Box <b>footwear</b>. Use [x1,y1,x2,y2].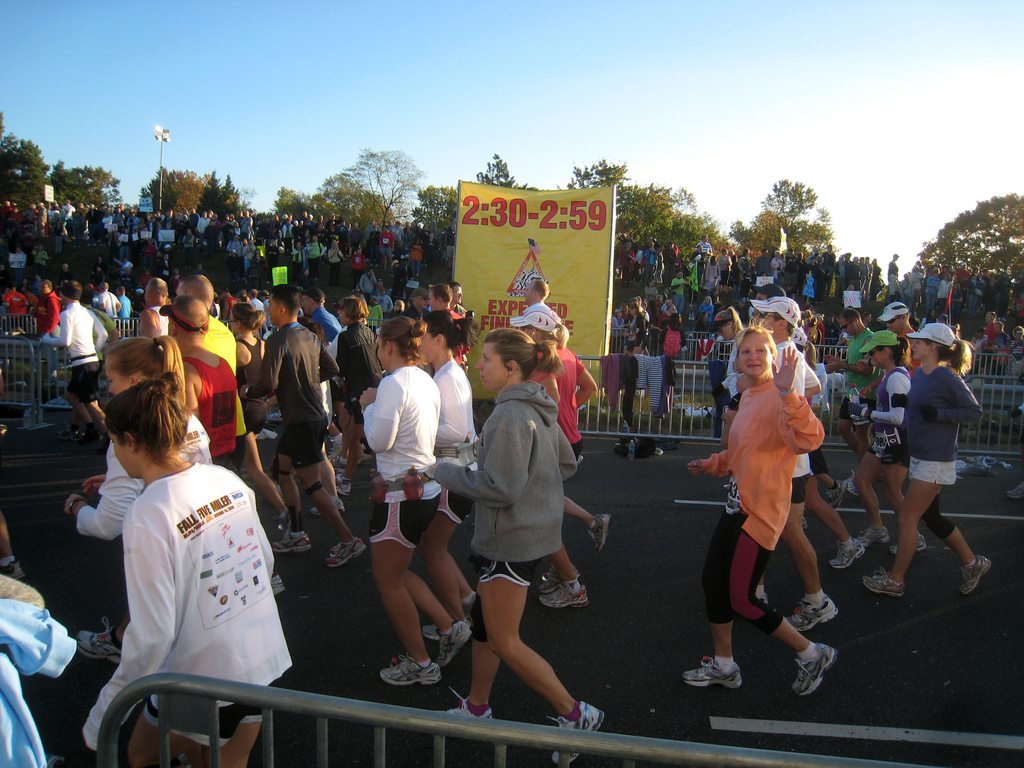
[963,556,983,597].
